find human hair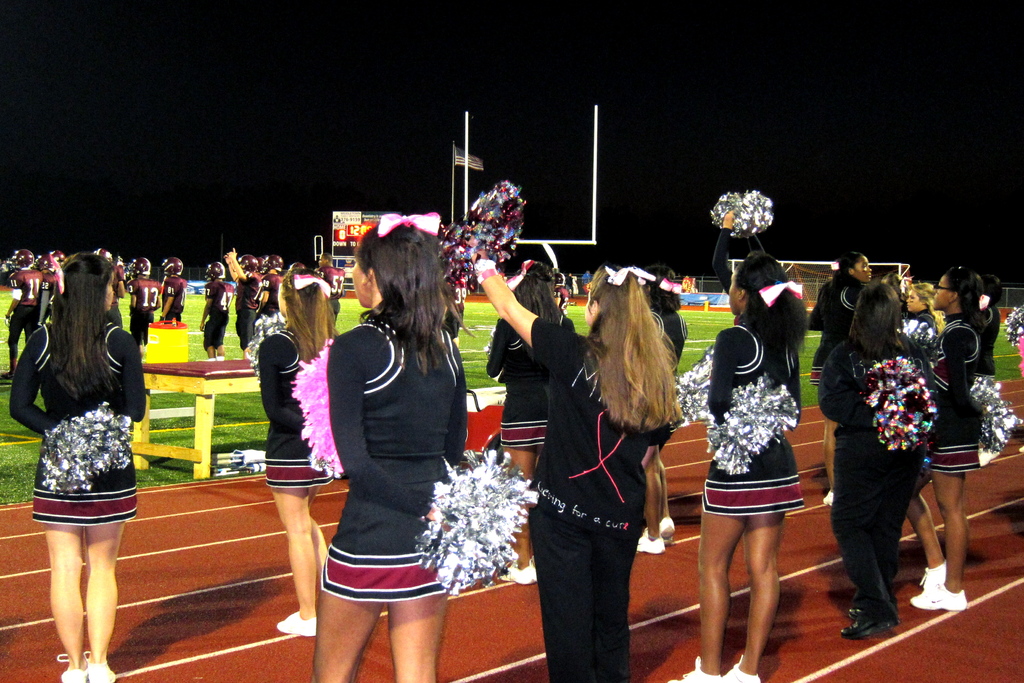
<bbox>834, 247, 860, 290</bbox>
